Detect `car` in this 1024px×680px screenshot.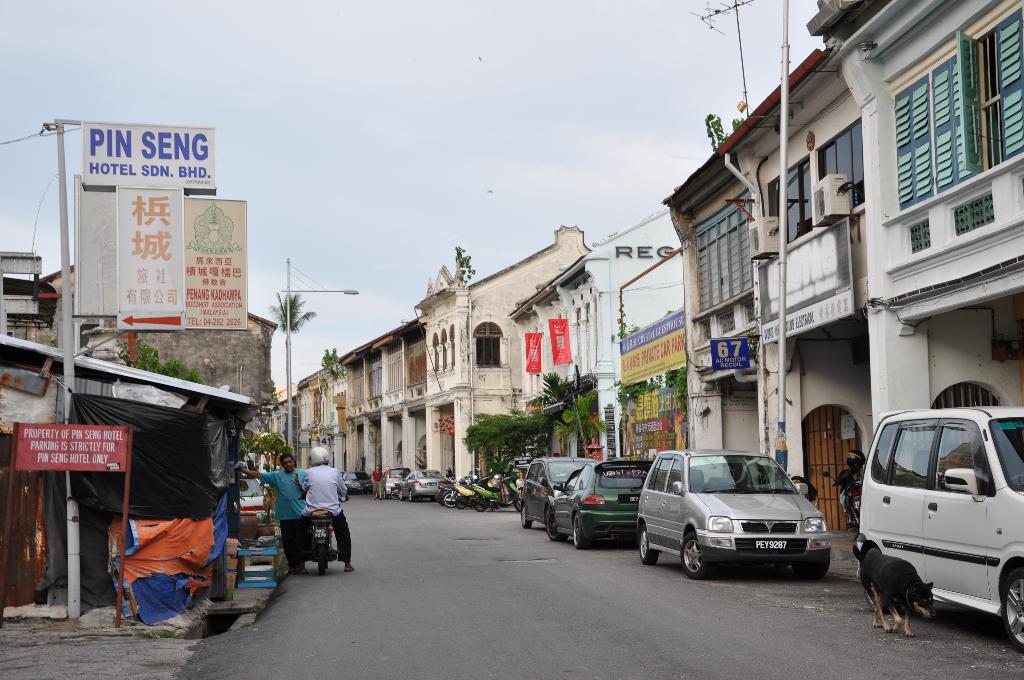
Detection: (337,474,375,493).
